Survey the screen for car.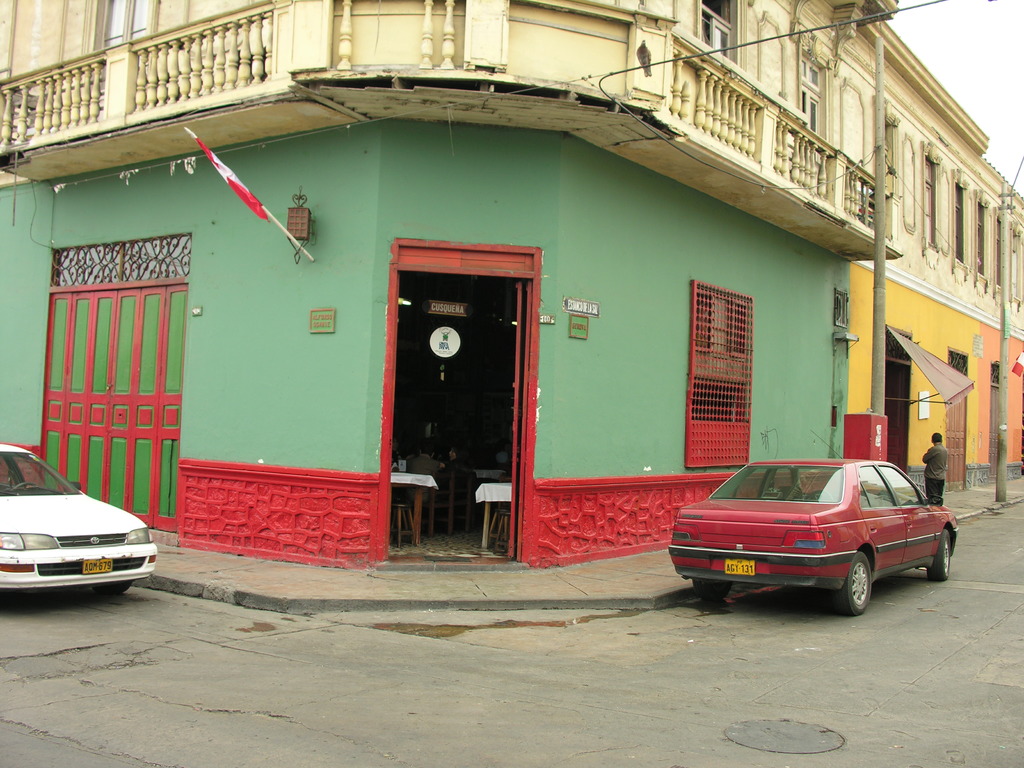
Survey found: [x1=0, y1=438, x2=159, y2=599].
